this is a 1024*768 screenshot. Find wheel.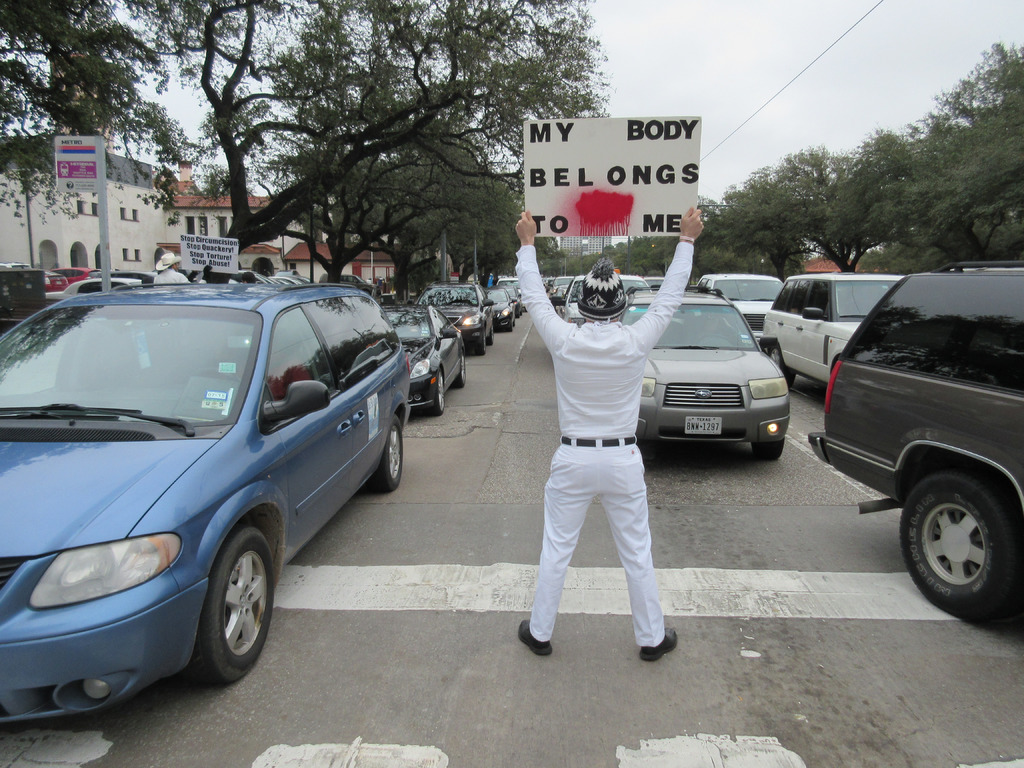
Bounding box: <box>899,470,1022,625</box>.
